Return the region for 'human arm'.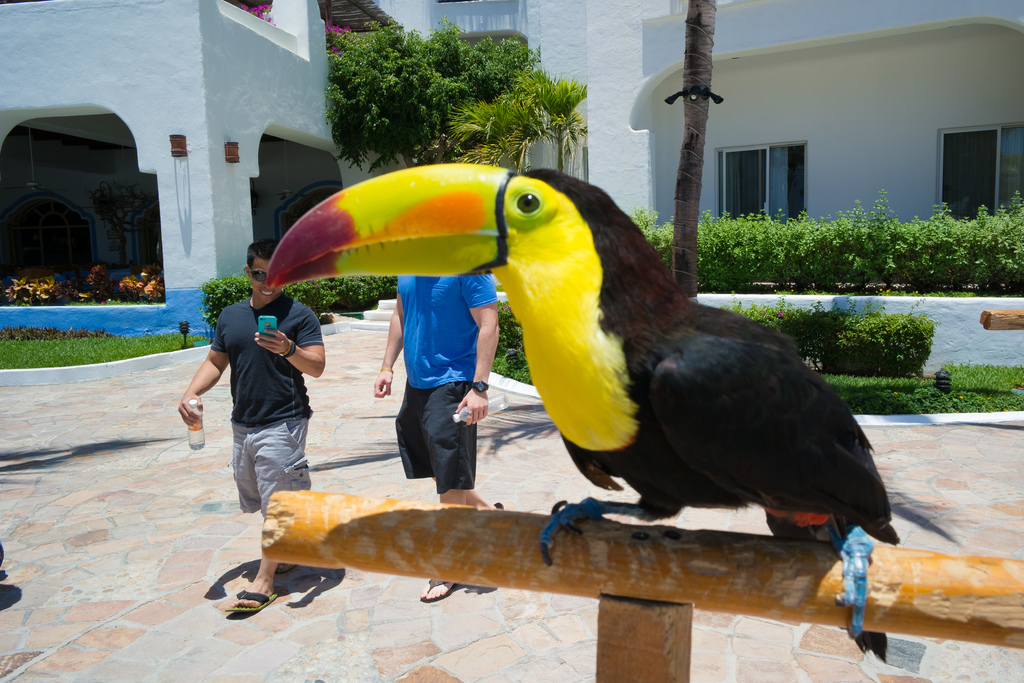
locate(255, 303, 329, 383).
